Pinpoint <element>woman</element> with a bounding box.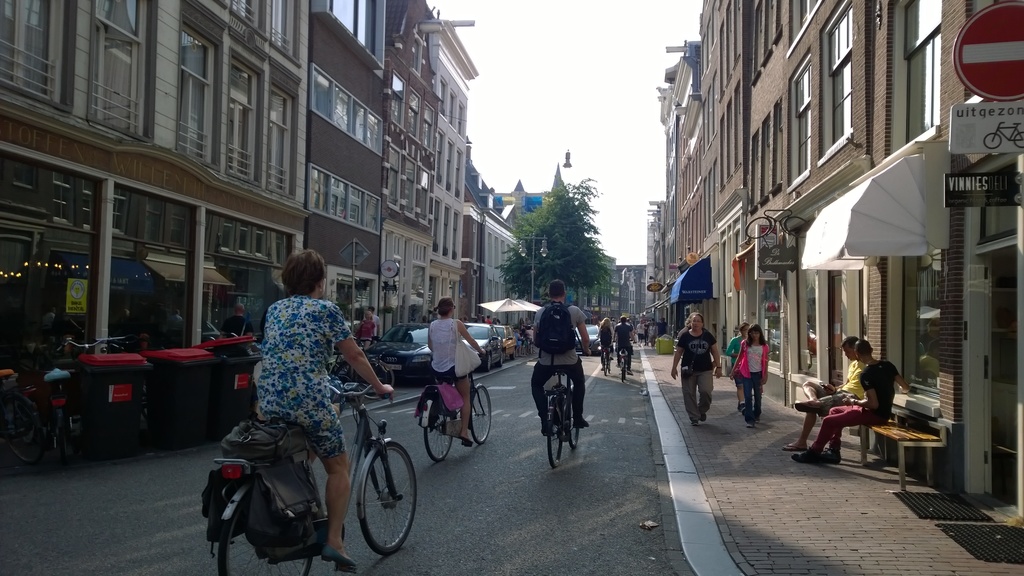
{"left": 431, "top": 297, "right": 484, "bottom": 443}.
